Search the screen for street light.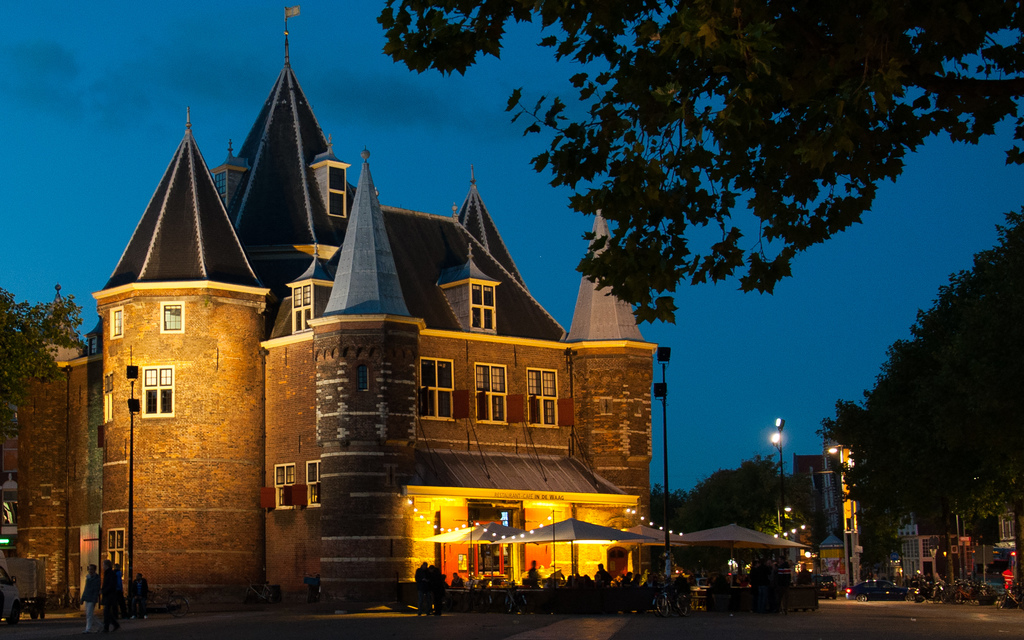
Found at [827,436,858,591].
